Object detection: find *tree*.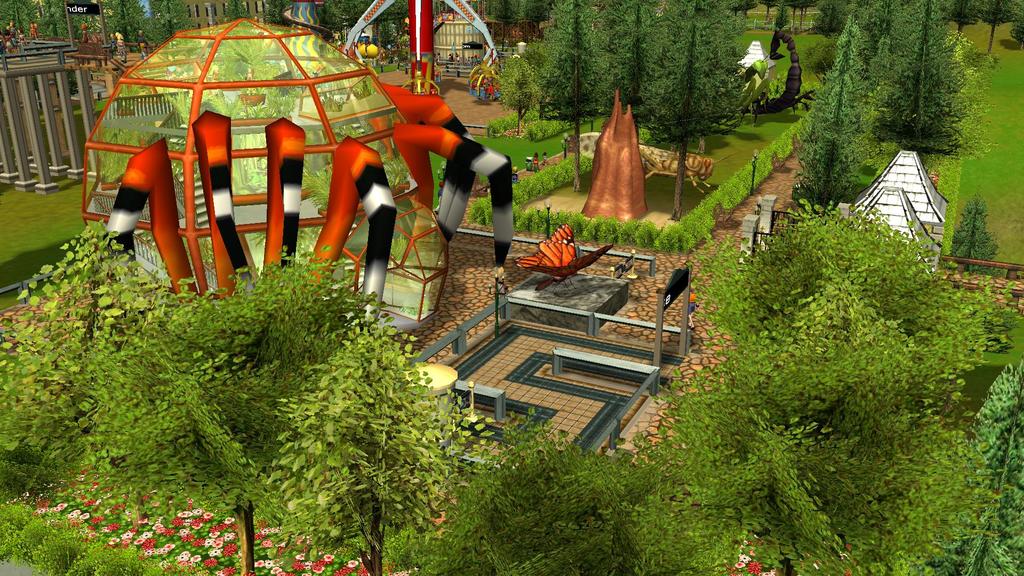
{"x1": 262, "y1": 314, "x2": 490, "y2": 575}.
